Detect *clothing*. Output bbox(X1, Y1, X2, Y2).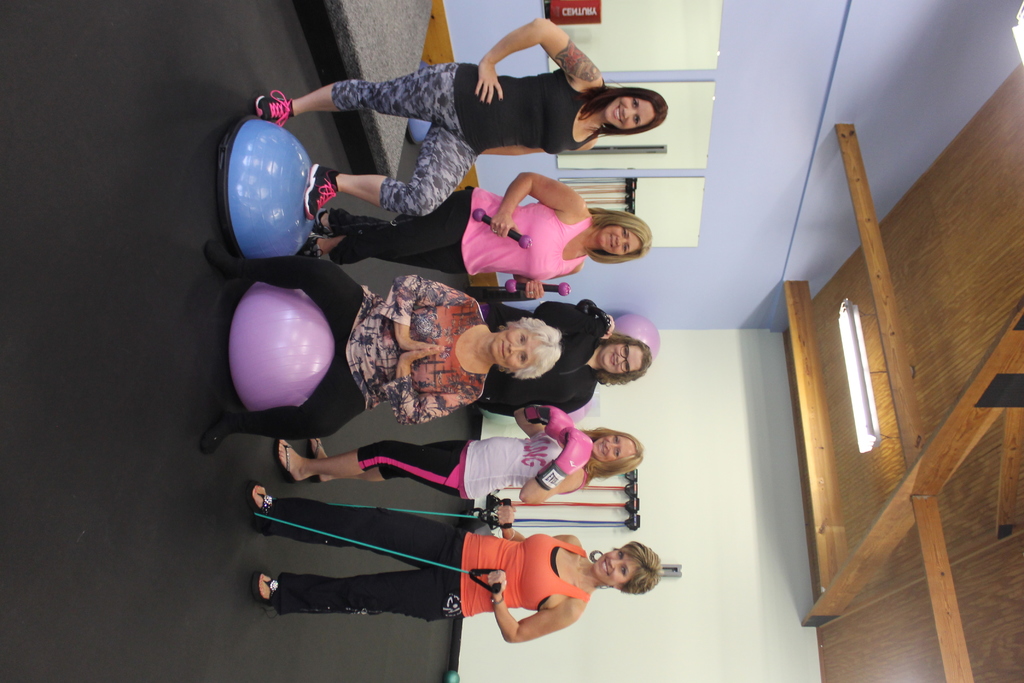
bbox(320, 183, 473, 276).
